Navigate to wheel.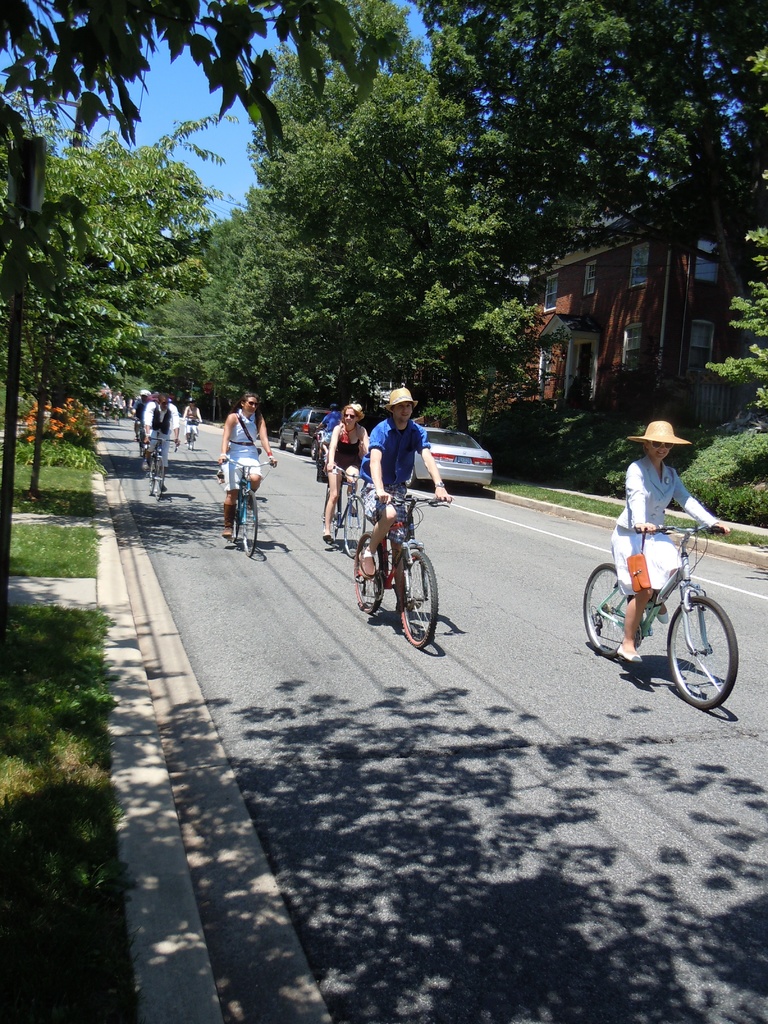
Navigation target: <box>662,595,740,705</box>.
